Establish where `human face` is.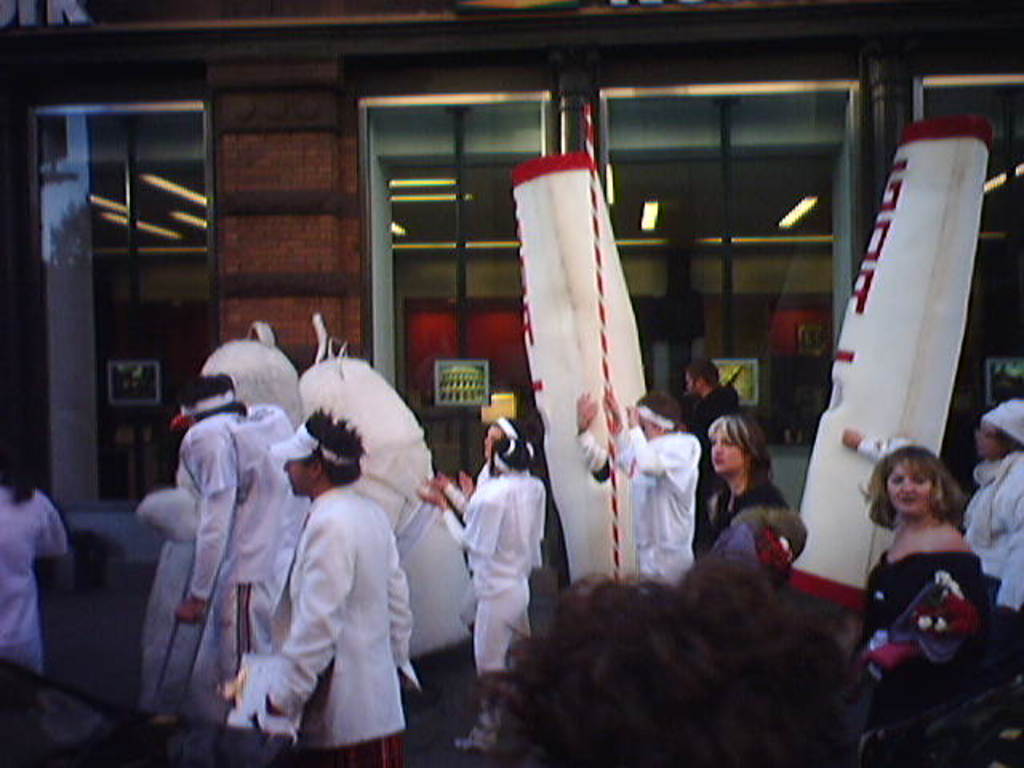
Established at pyautogui.locateOnScreen(278, 446, 320, 501).
